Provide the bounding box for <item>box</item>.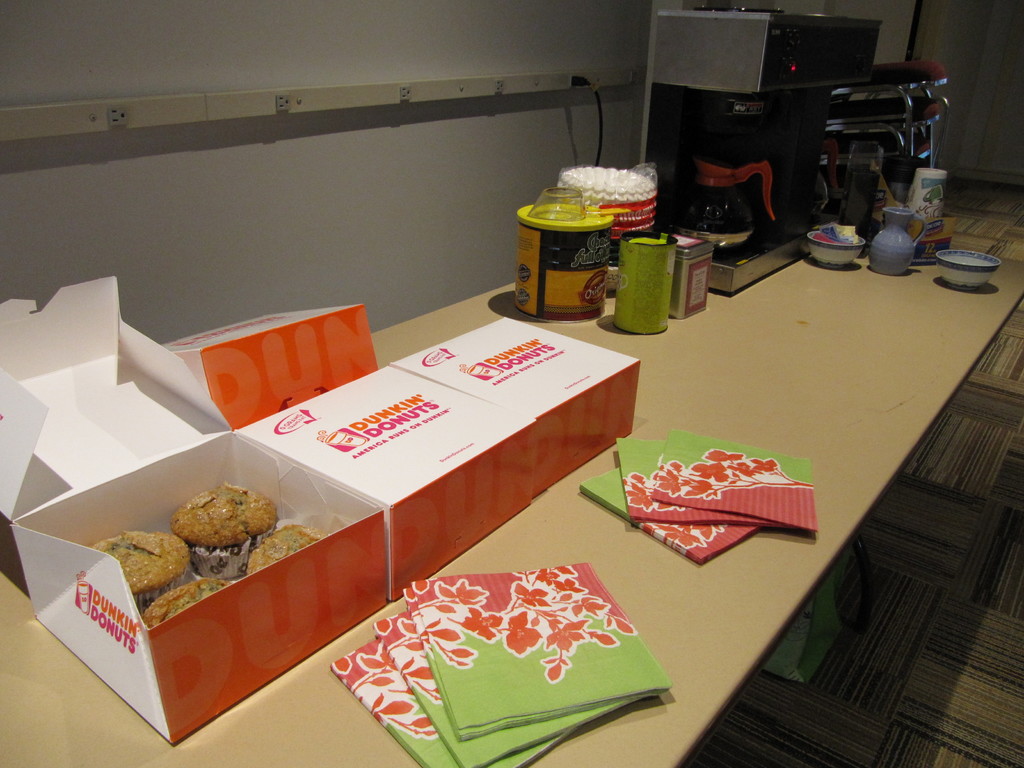
0/277/392/744.
